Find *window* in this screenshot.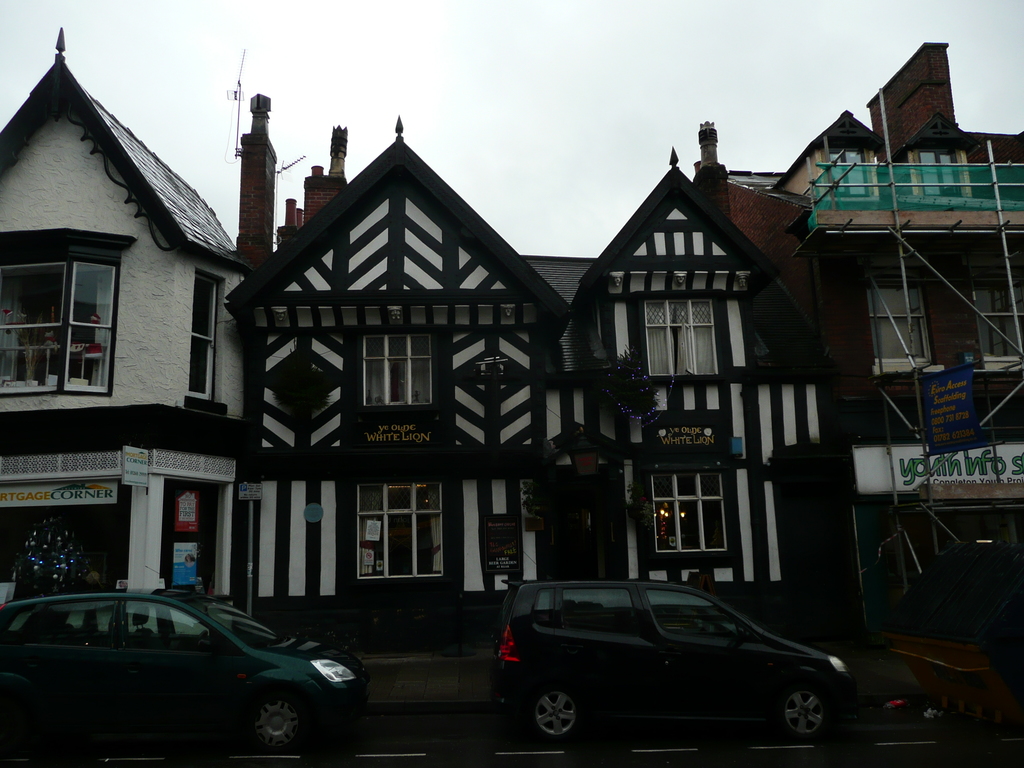
The bounding box for *window* is 920/144/972/198.
